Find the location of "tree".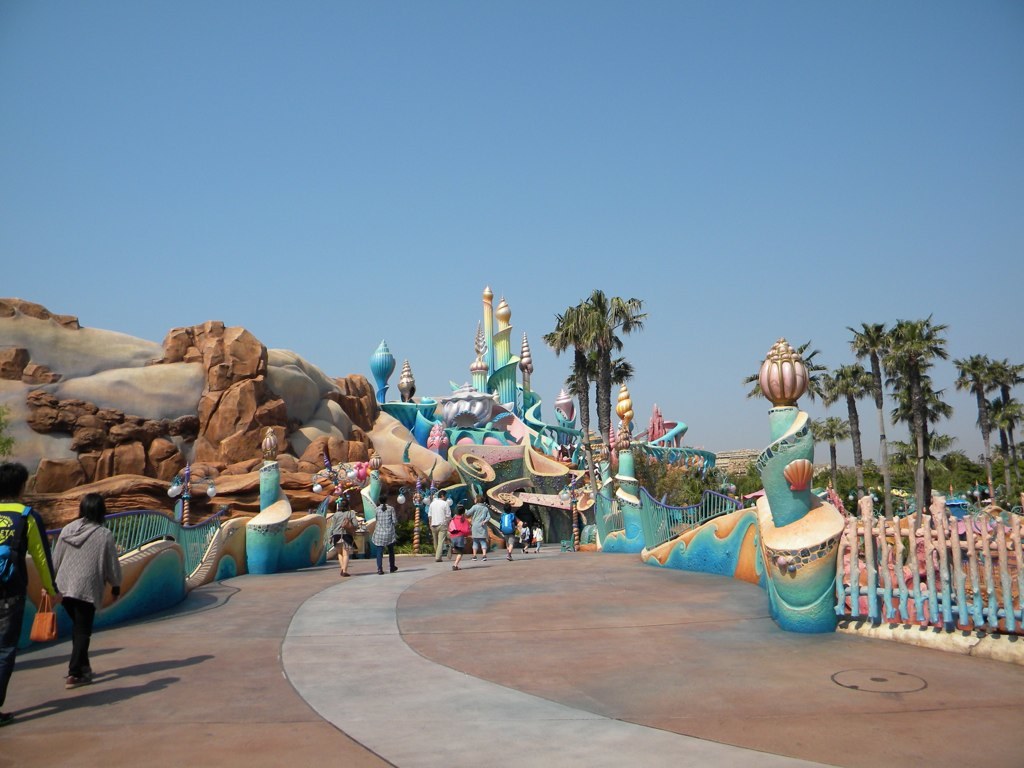
Location: rect(546, 284, 649, 452).
